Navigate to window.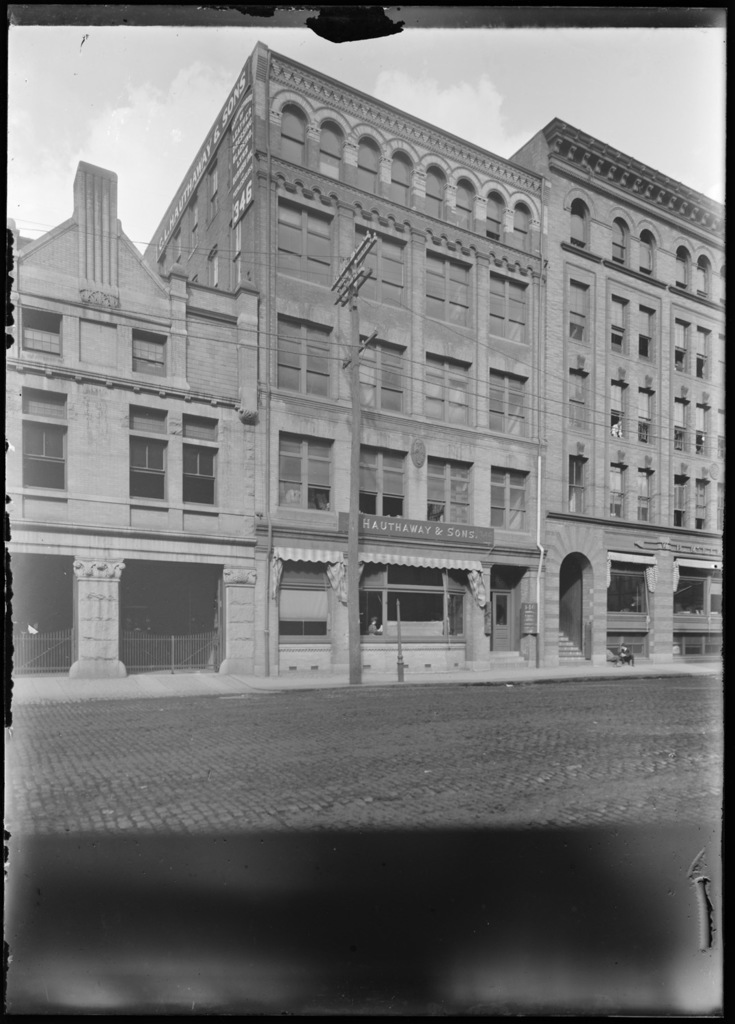
Navigation target: {"x1": 279, "y1": 556, "x2": 329, "y2": 640}.
